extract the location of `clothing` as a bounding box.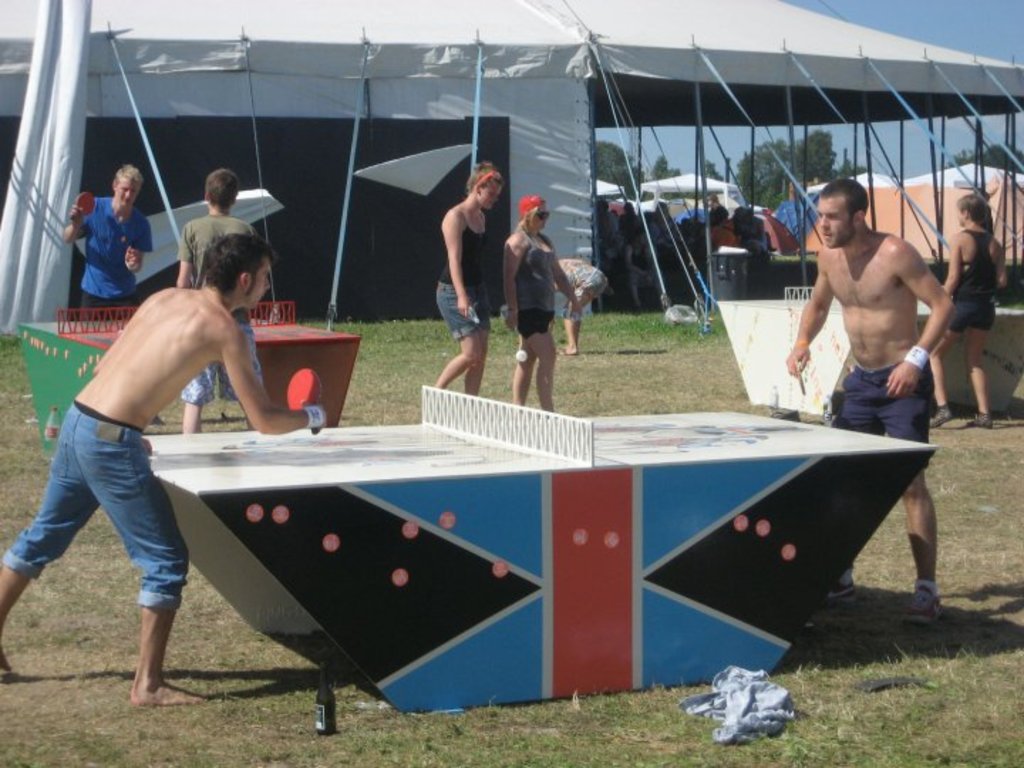
{"x1": 80, "y1": 193, "x2": 151, "y2": 317}.
